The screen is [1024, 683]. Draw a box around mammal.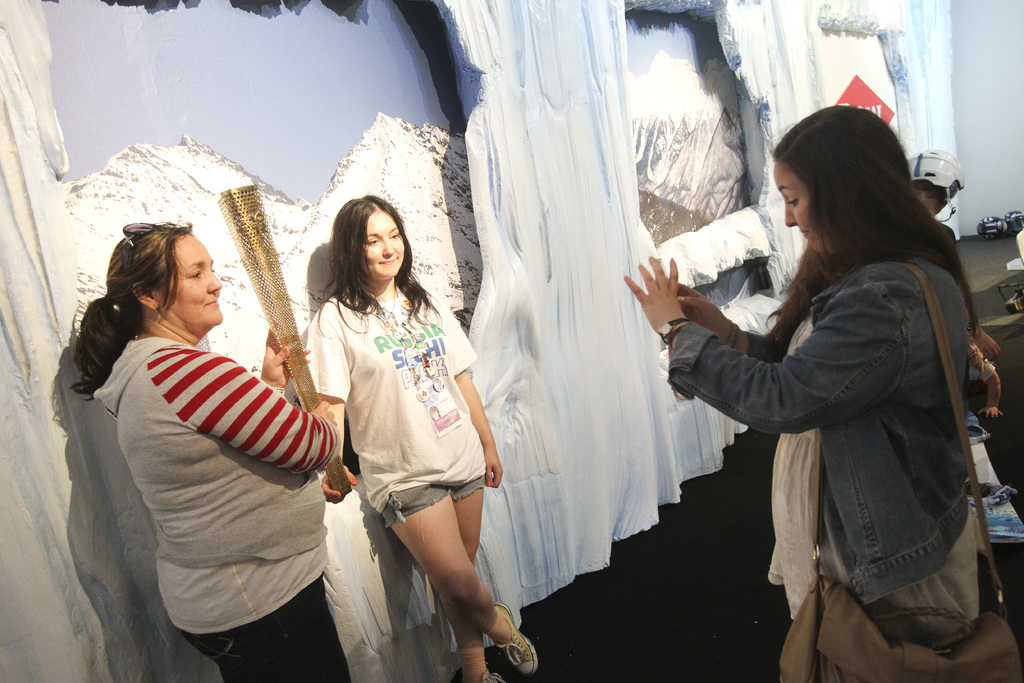
<region>77, 218, 344, 680</region>.
